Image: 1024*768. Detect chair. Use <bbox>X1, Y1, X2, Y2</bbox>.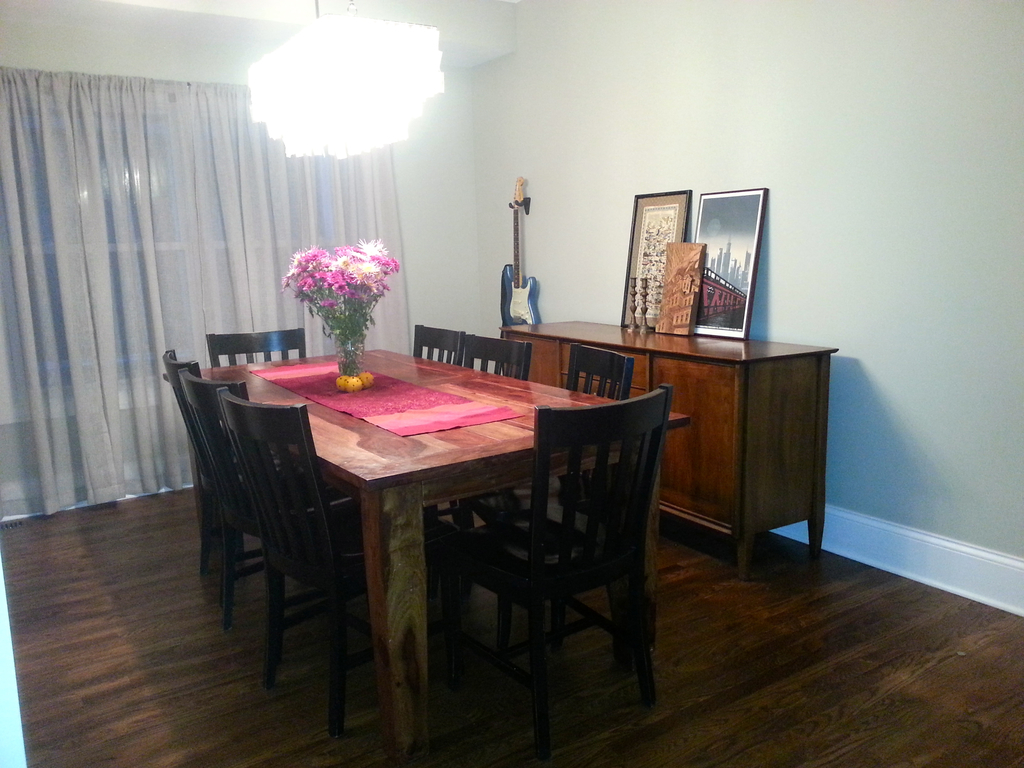
<bbox>563, 346, 634, 407</bbox>.
